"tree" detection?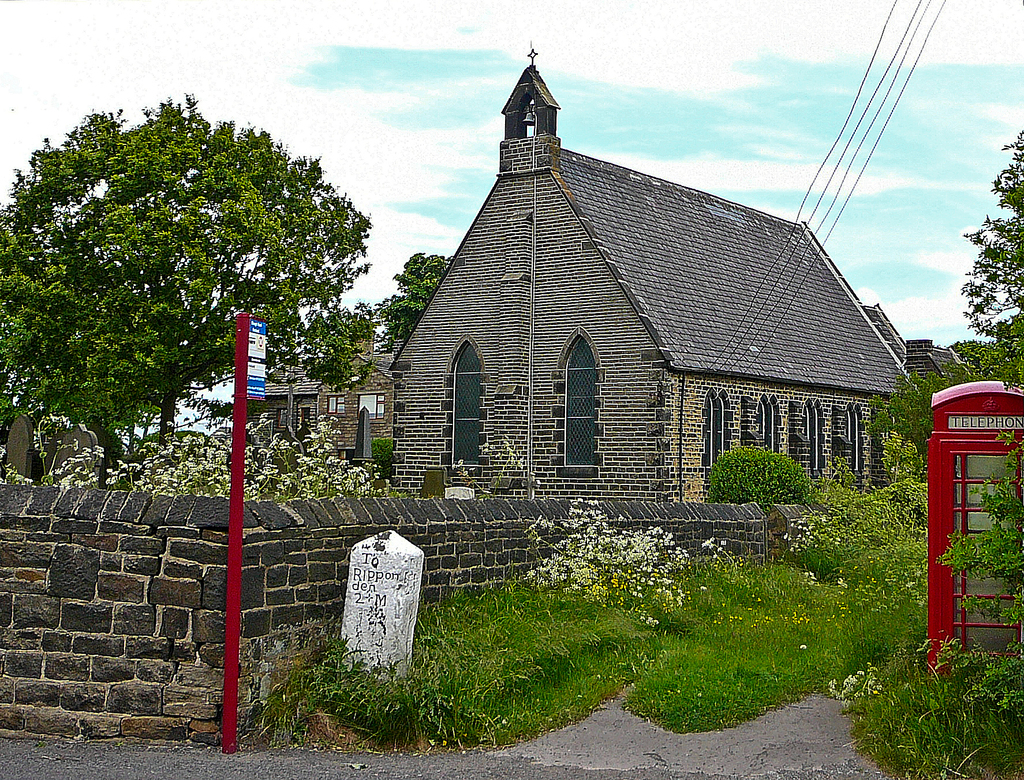
887,373,938,476
